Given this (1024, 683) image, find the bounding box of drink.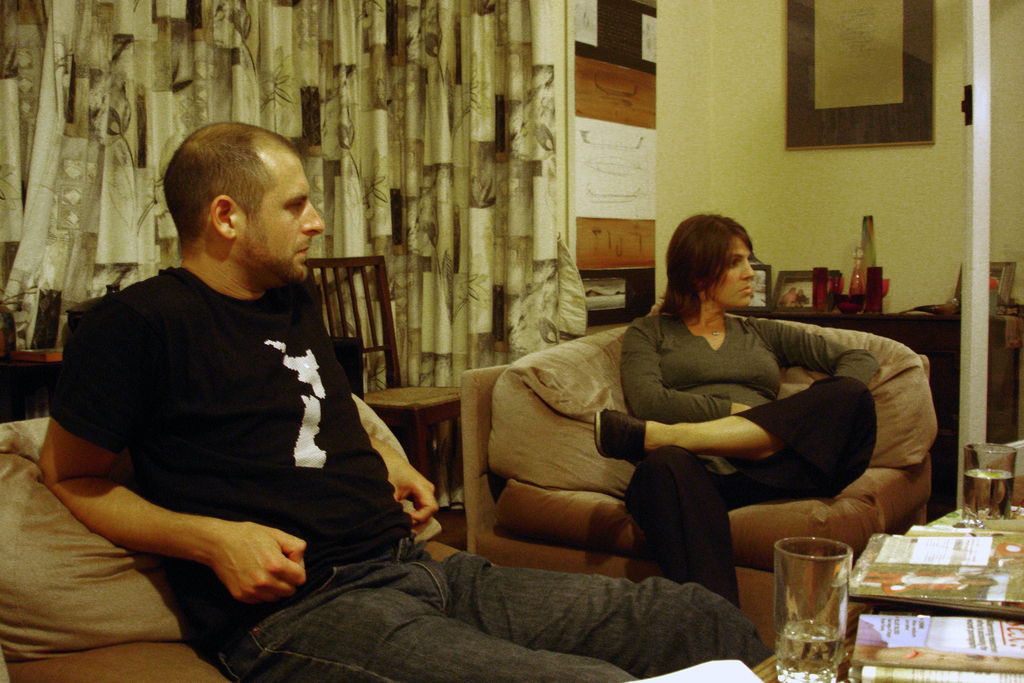
[x1=776, y1=625, x2=845, y2=682].
